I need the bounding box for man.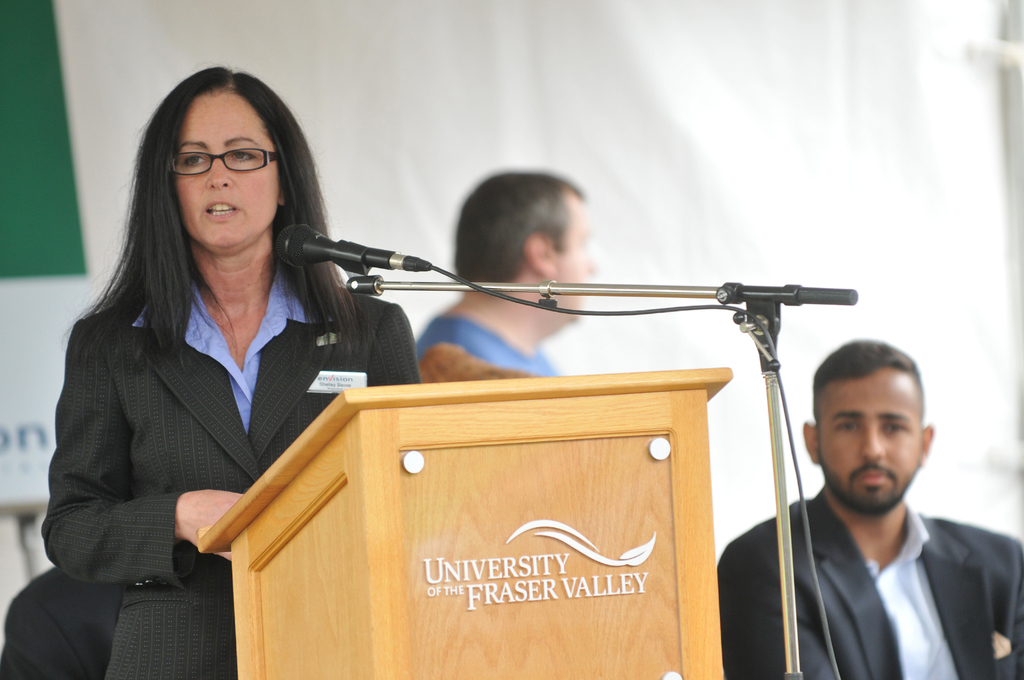
Here it is: {"x1": 733, "y1": 332, "x2": 1017, "y2": 674}.
